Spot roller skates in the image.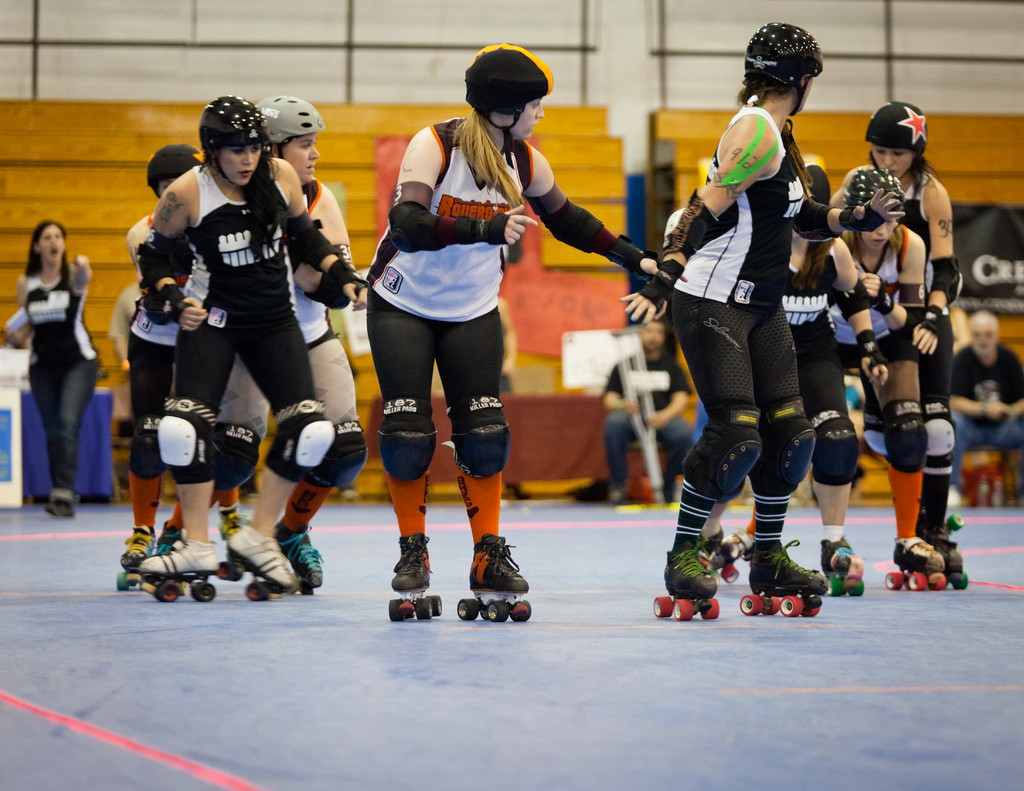
roller skates found at (734,531,756,564).
